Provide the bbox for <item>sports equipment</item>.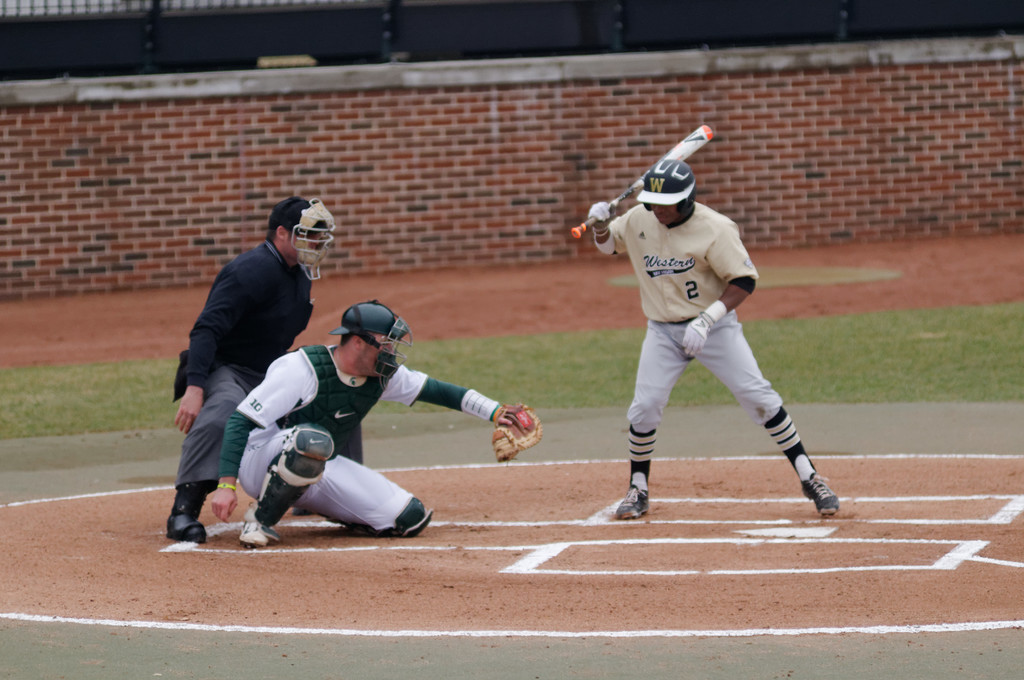
locate(289, 199, 340, 287).
